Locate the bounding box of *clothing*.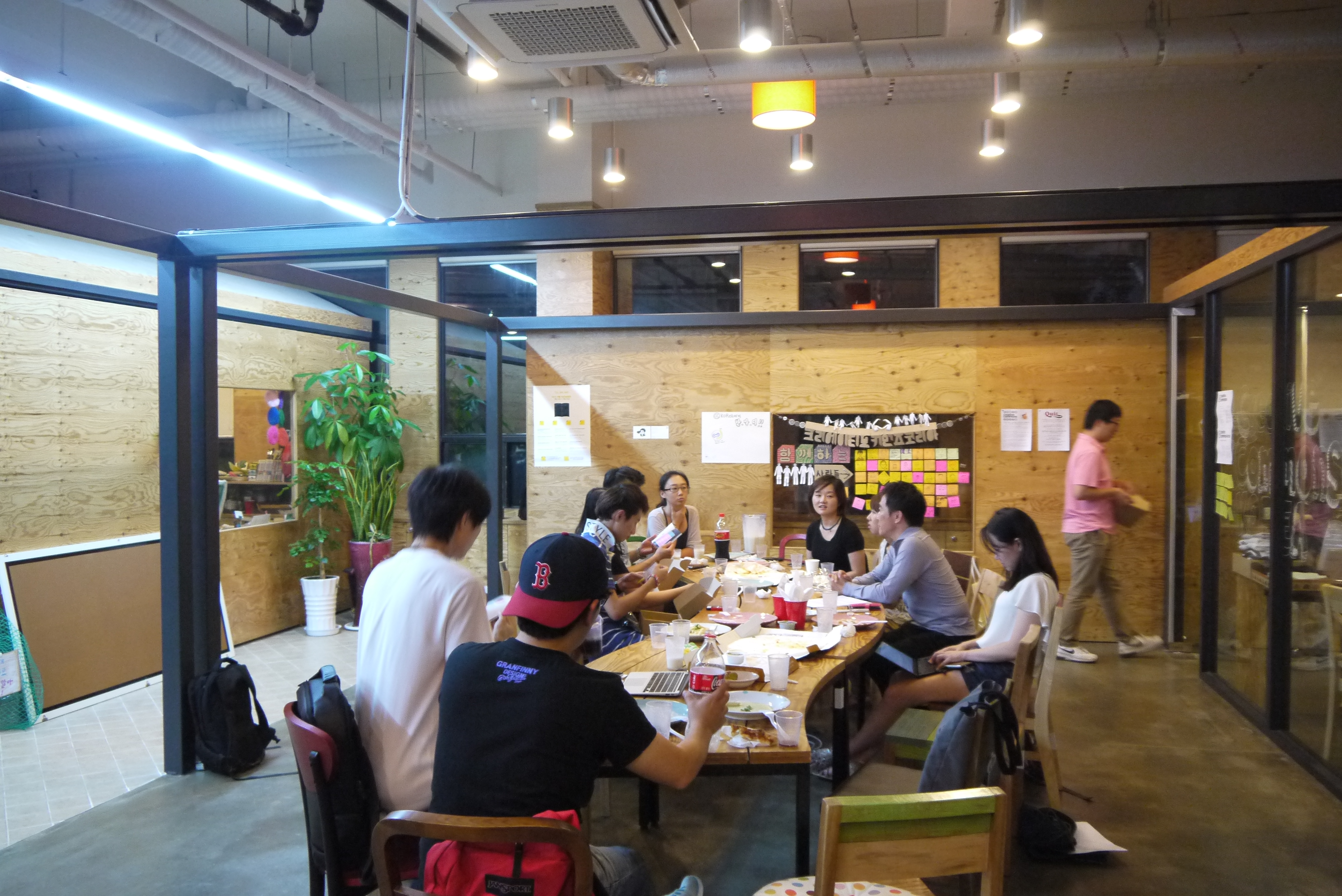
Bounding box: [x1=283, y1=175, x2=329, y2=233].
